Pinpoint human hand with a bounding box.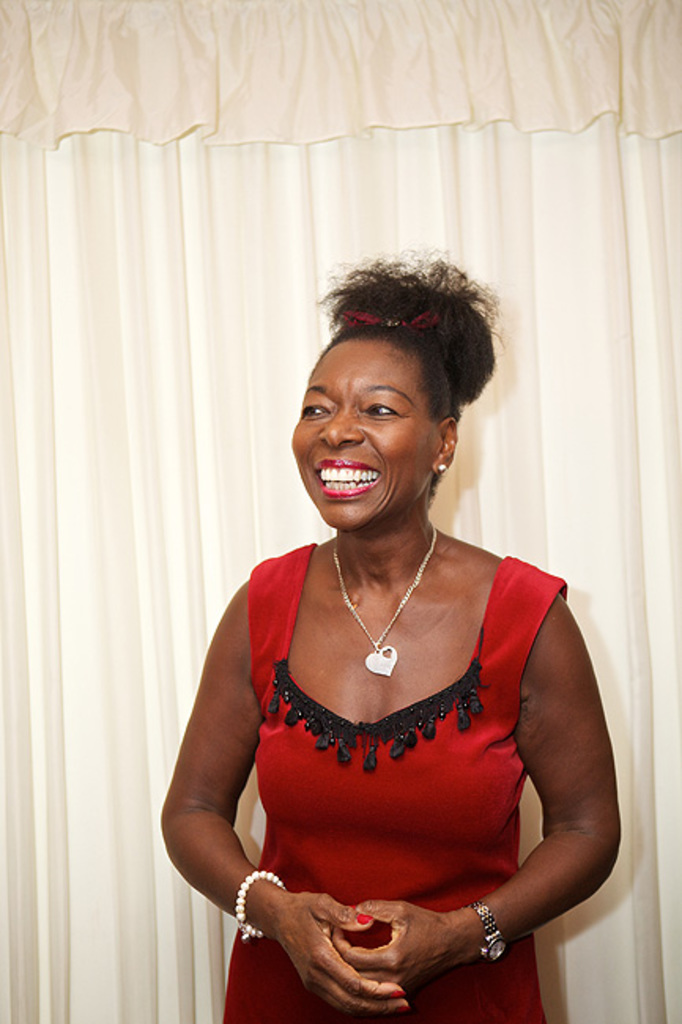
[x1=331, y1=896, x2=460, y2=999].
